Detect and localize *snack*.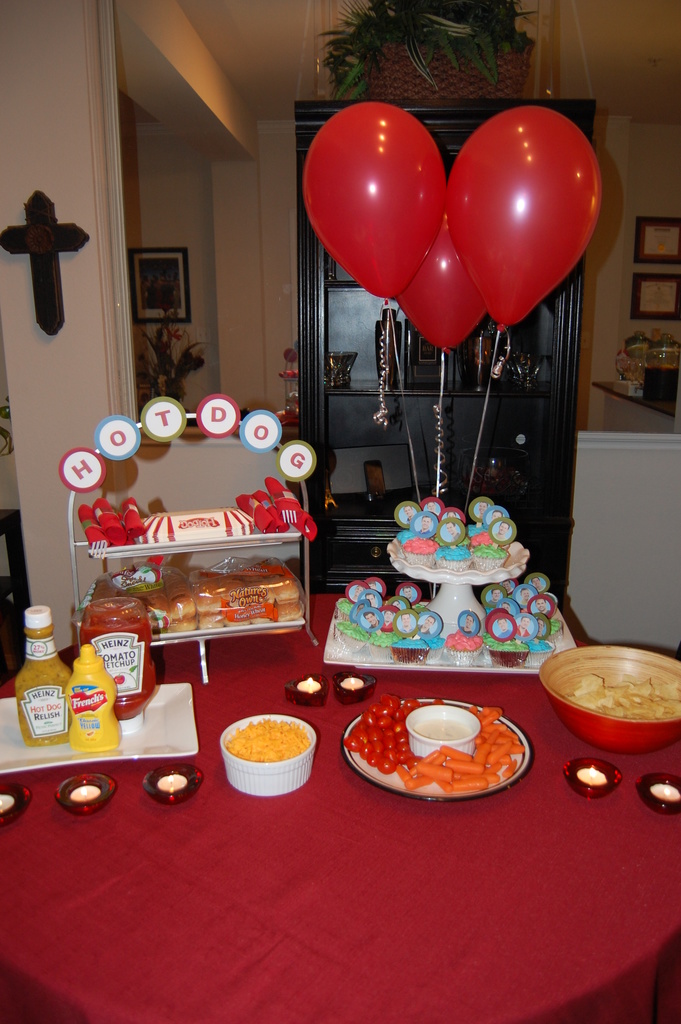
Localized at 221, 715, 316, 764.
